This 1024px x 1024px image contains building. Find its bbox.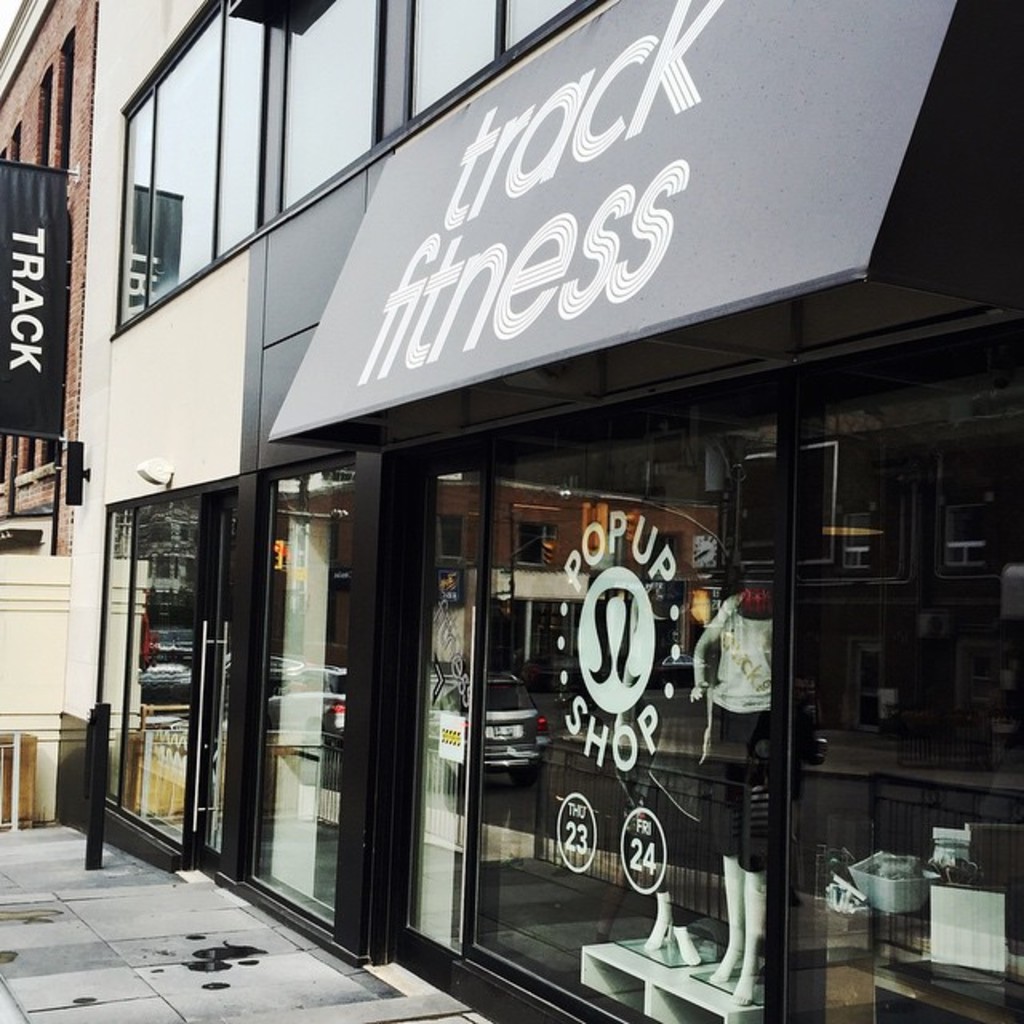
[69,0,1022,1022].
